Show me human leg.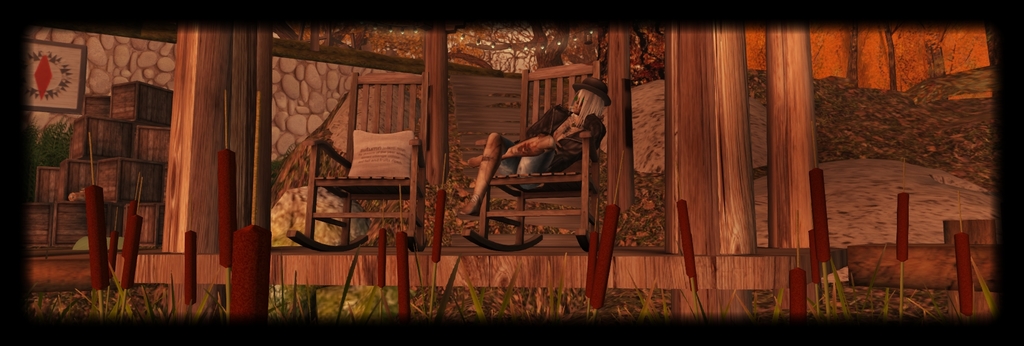
human leg is here: (455, 127, 511, 218).
